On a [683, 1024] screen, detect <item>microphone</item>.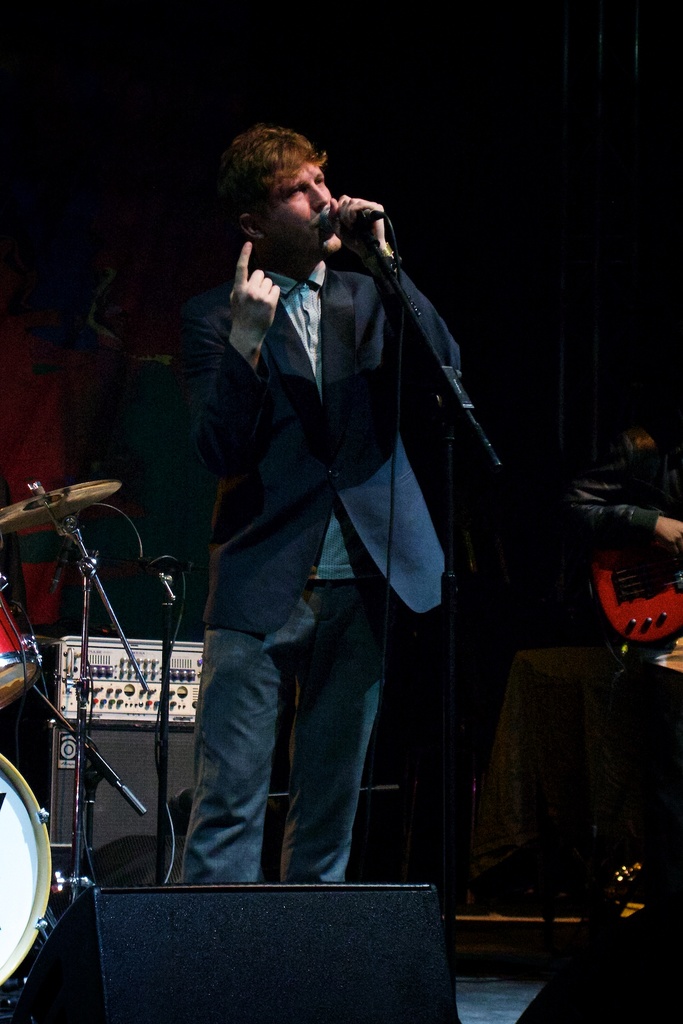
315 197 383 225.
